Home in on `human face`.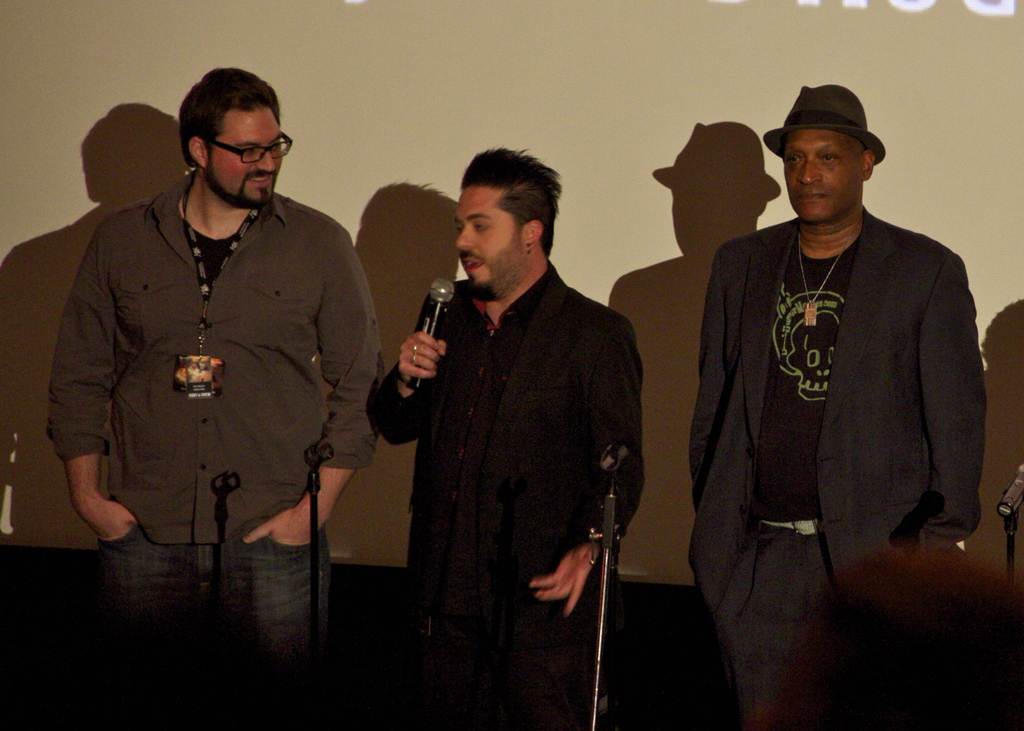
Homed in at (left=456, top=186, right=519, bottom=295).
